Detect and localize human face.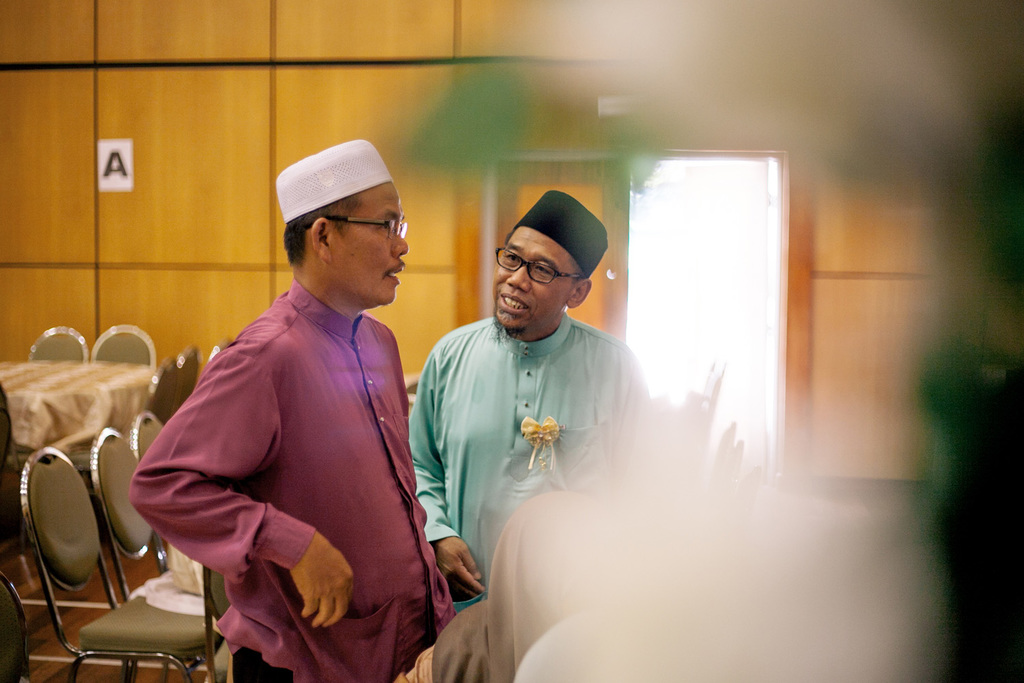
Localized at box=[328, 178, 403, 302].
